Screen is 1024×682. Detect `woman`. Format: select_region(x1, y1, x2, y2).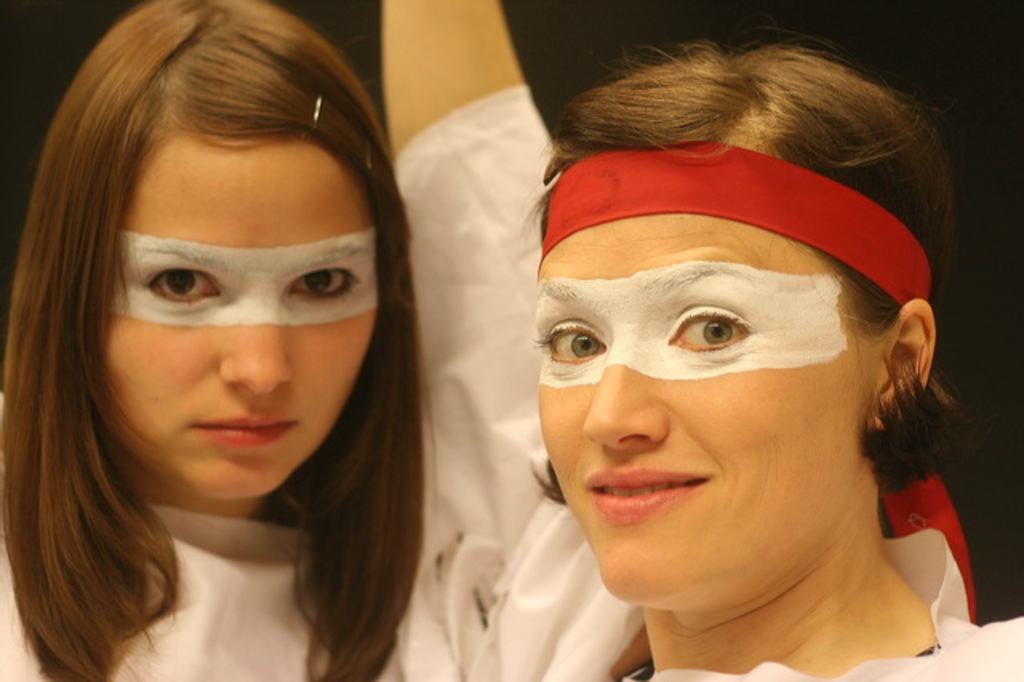
select_region(397, 74, 1023, 679).
